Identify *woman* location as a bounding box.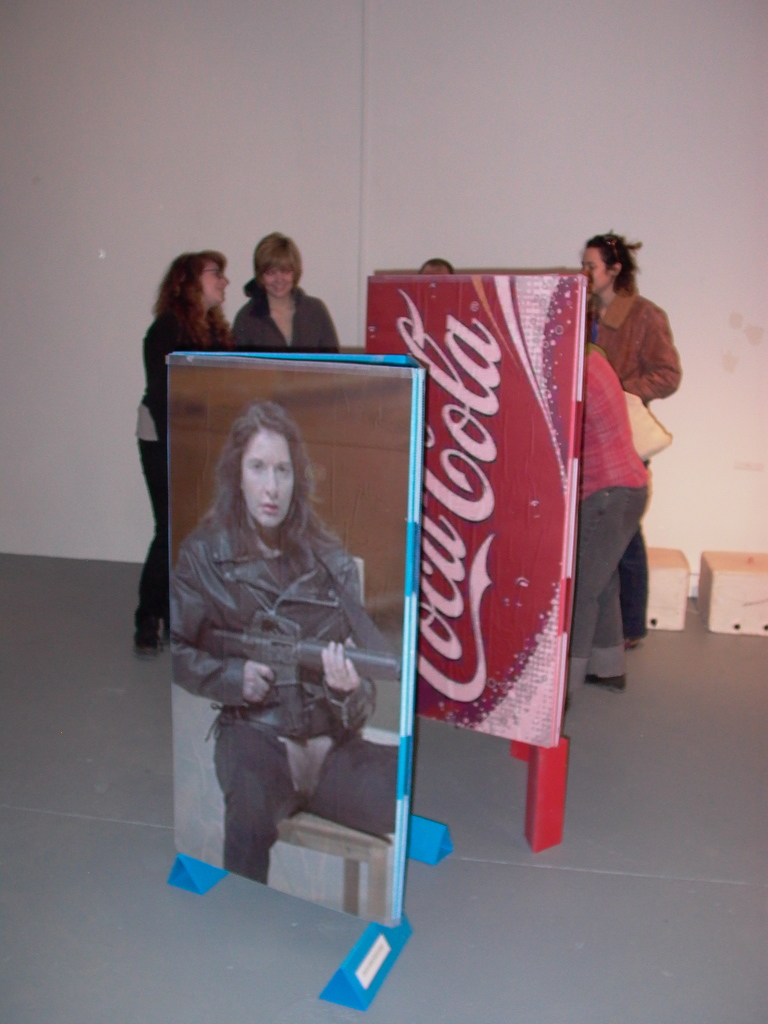
Rect(131, 247, 241, 652).
